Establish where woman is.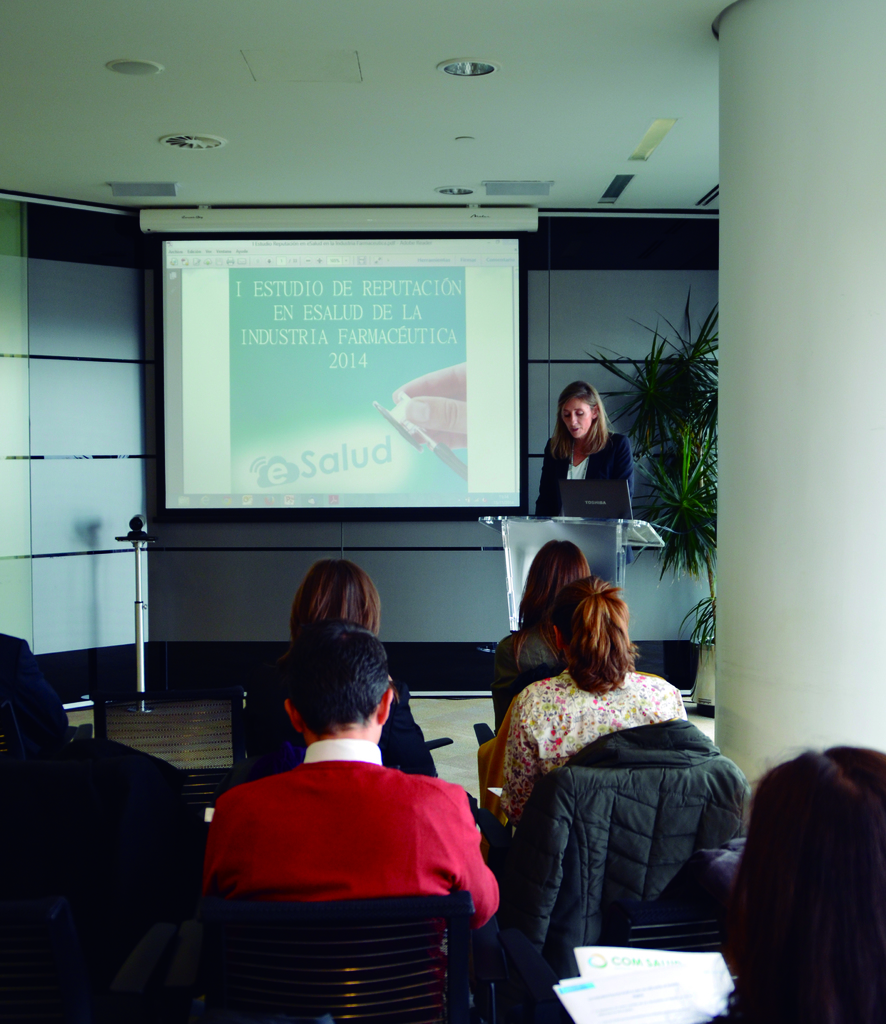
Established at locate(499, 535, 592, 722).
